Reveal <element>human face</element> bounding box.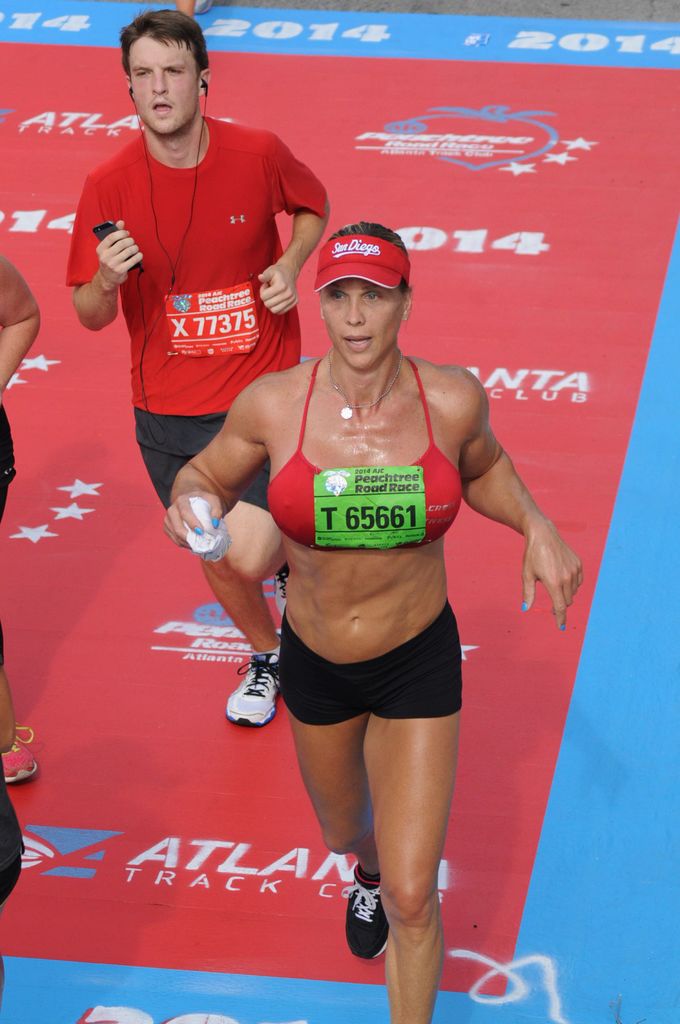
Revealed: BBox(324, 278, 407, 360).
